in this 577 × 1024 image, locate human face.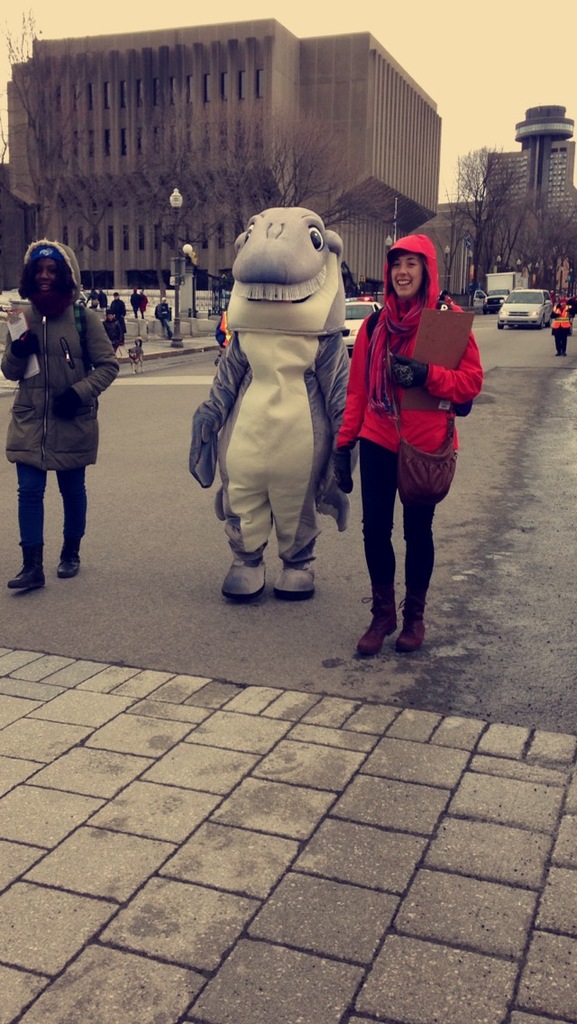
Bounding box: detection(389, 249, 426, 297).
